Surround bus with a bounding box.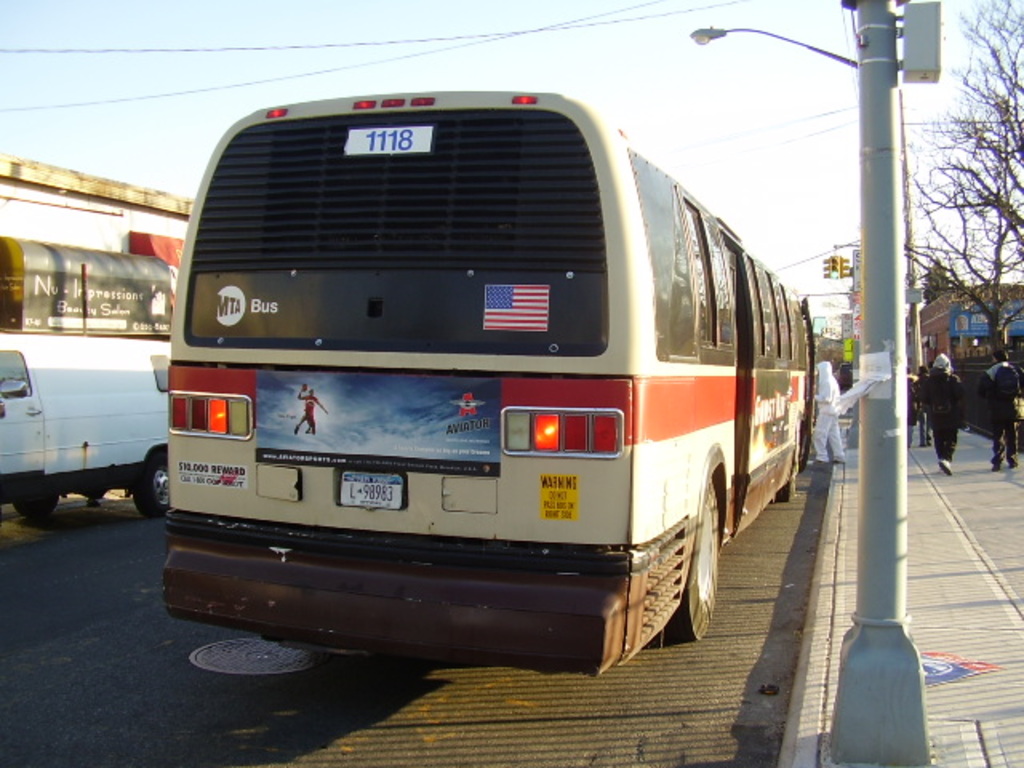
<bbox>162, 83, 818, 674</bbox>.
